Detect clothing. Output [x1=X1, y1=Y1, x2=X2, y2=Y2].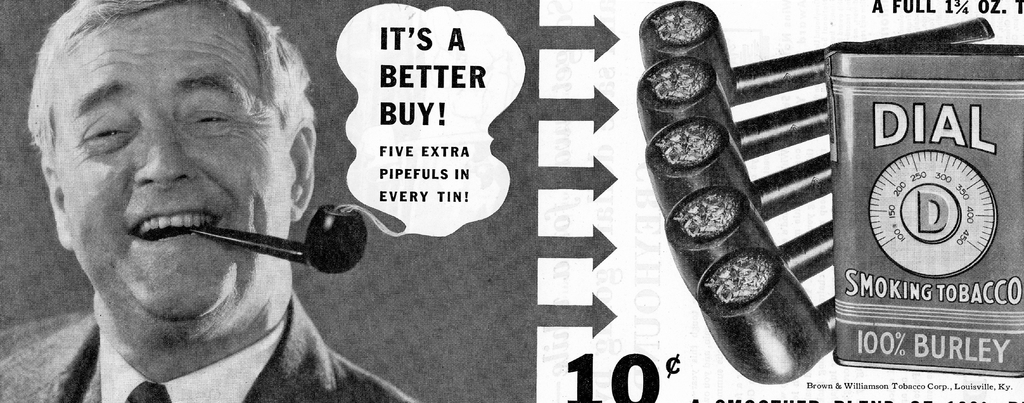
[x1=0, y1=288, x2=412, y2=402].
